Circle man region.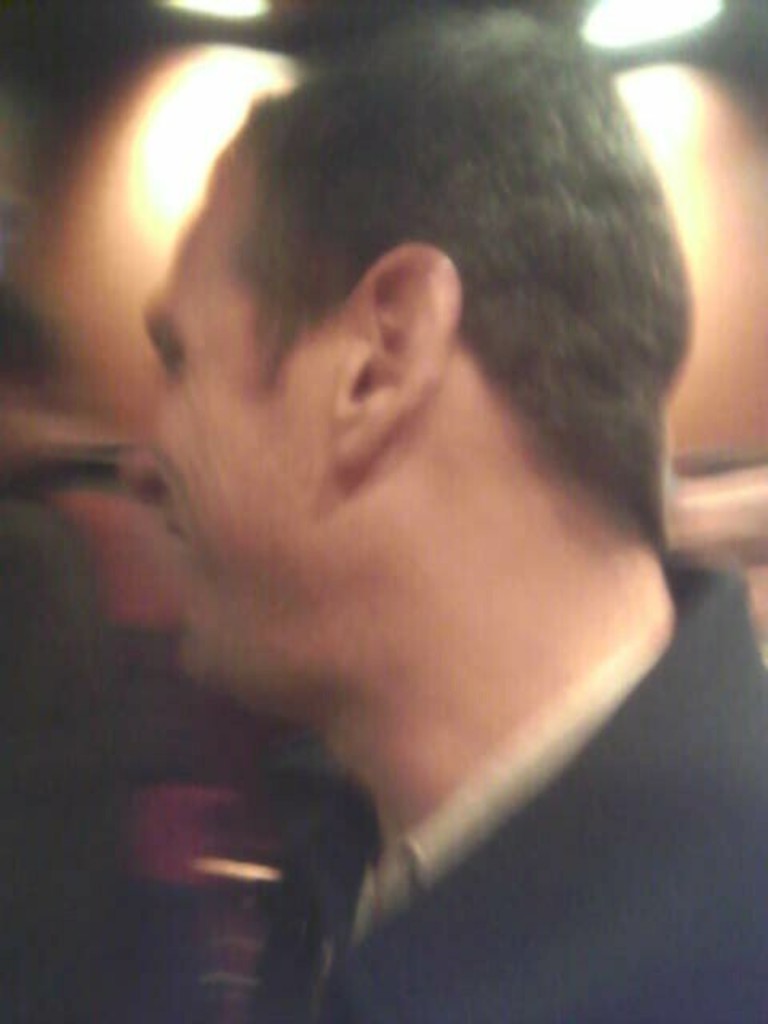
Region: bbox=[18, 35, 739, 998].
